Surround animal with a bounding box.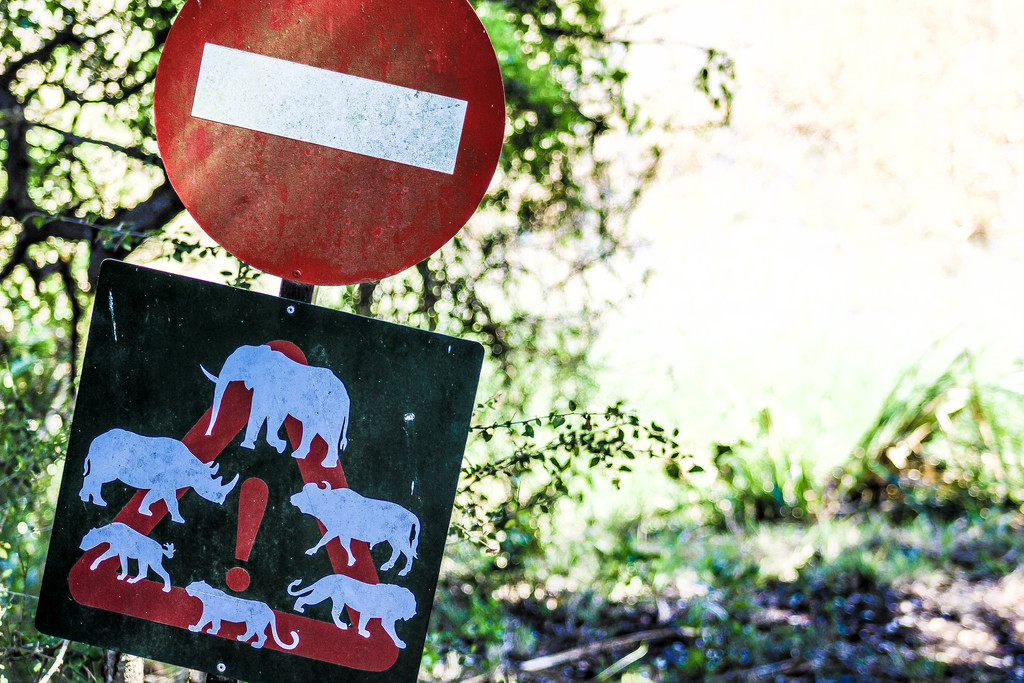
pyautogui.locateOnScreen(201, 340, 351, 472).
